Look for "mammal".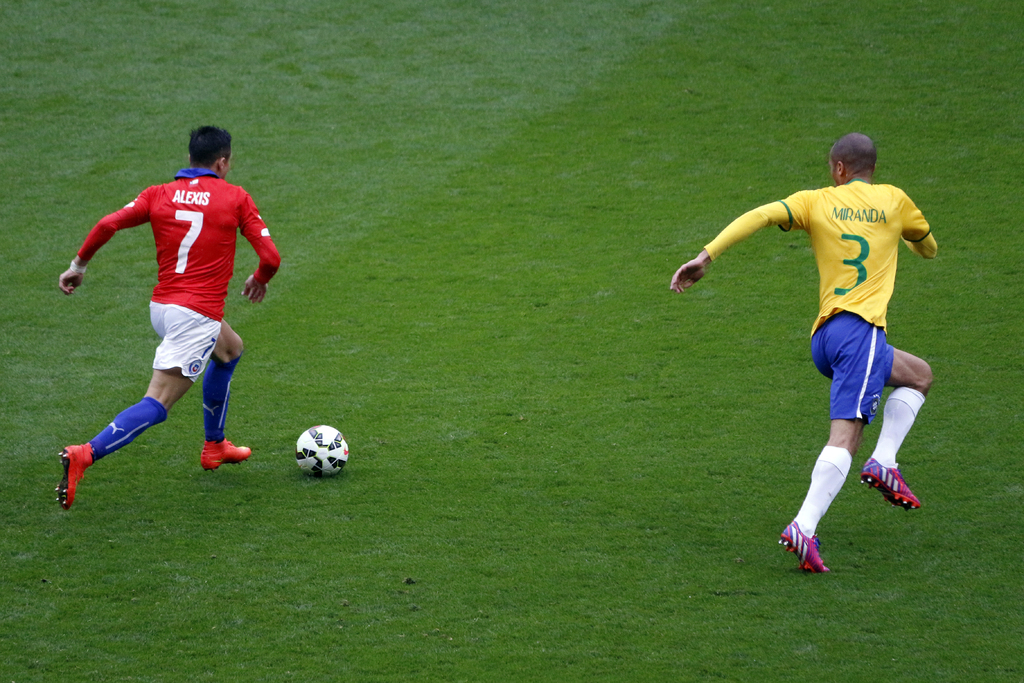
Found: {"left": 52, "top": 124, "right": 278, "bottom": 512}.
